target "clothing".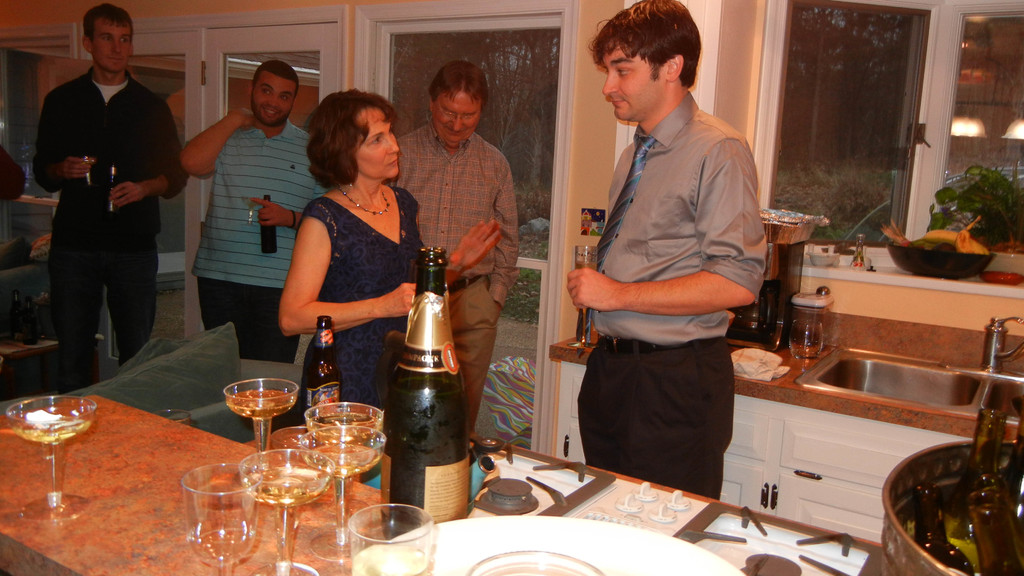
Target region: 294:182:435:419.
